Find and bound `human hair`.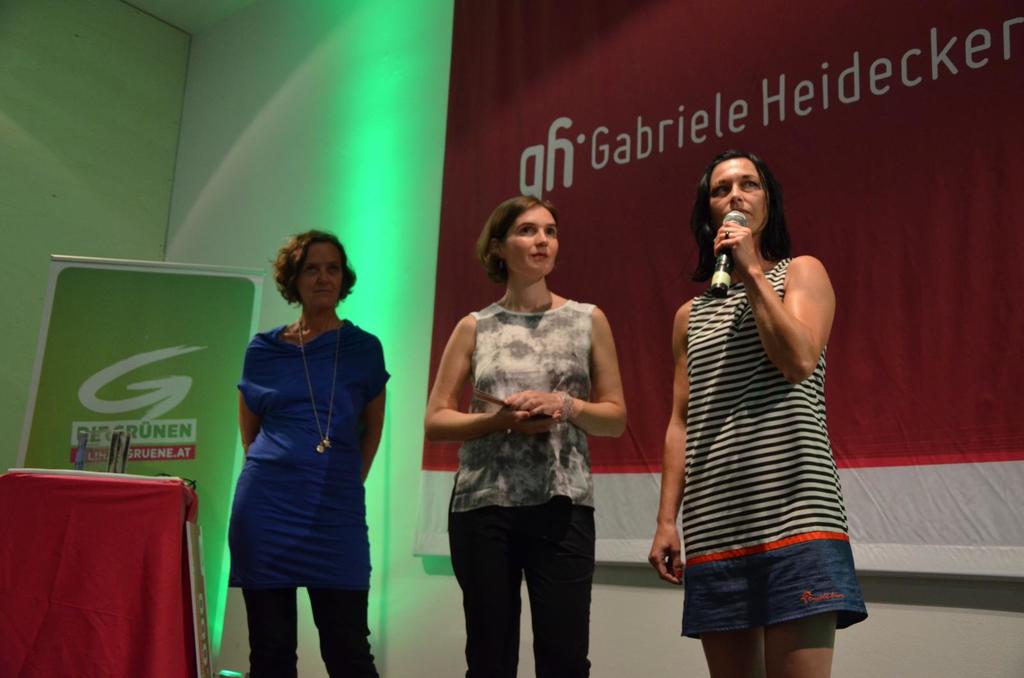
Bound: box(277, 225, 357, 308).
